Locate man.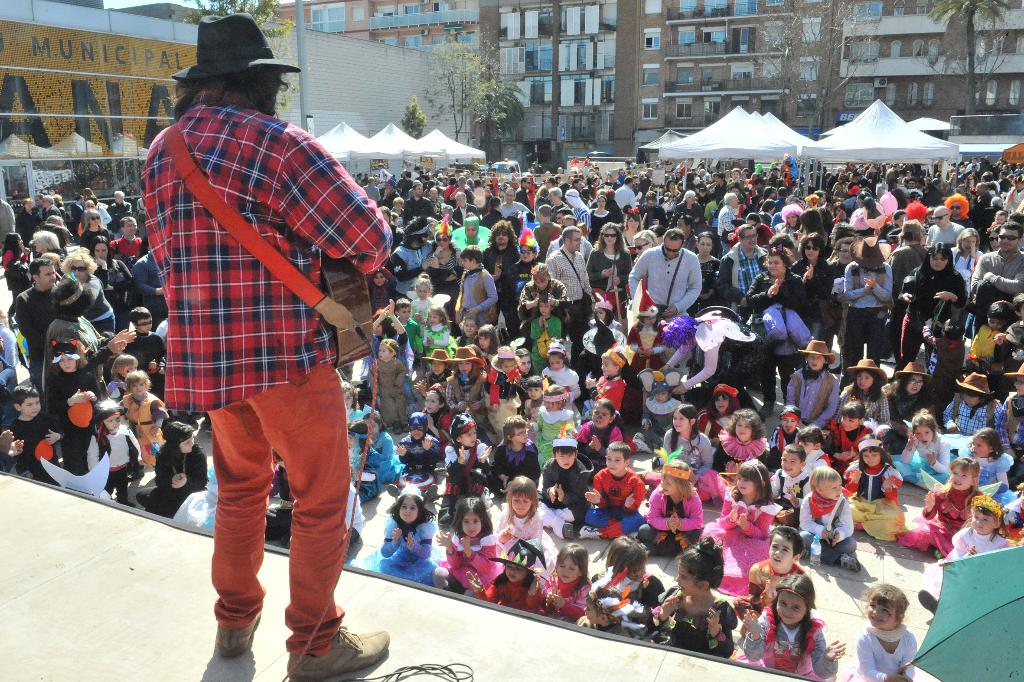
Bounding box: [107,187,130,228].
